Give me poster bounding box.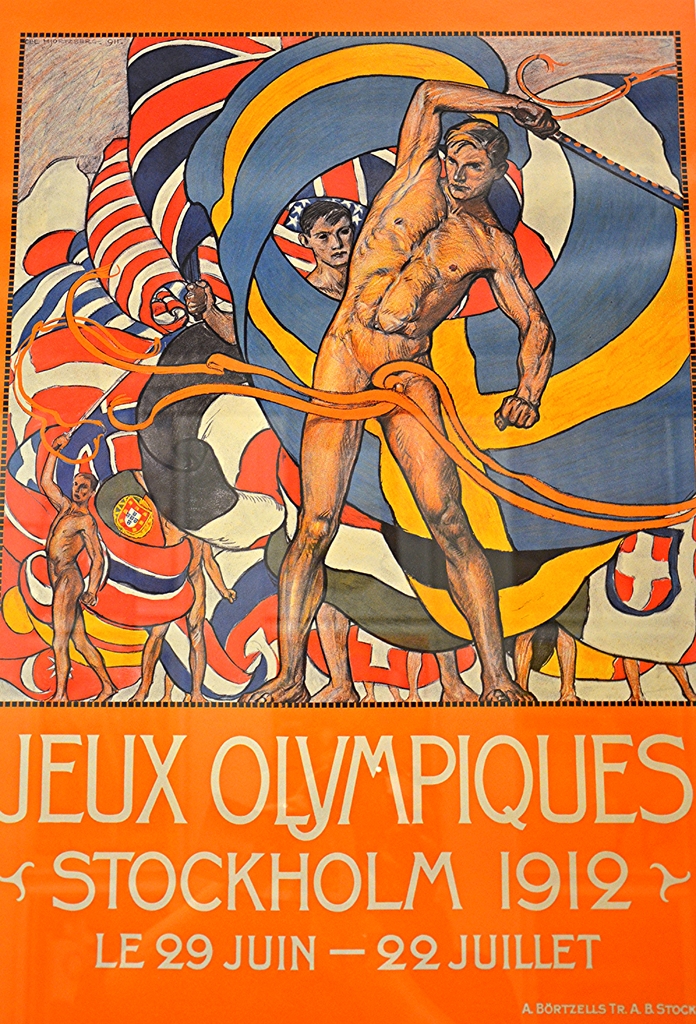
select_region(0, 3, 695, 1023).
